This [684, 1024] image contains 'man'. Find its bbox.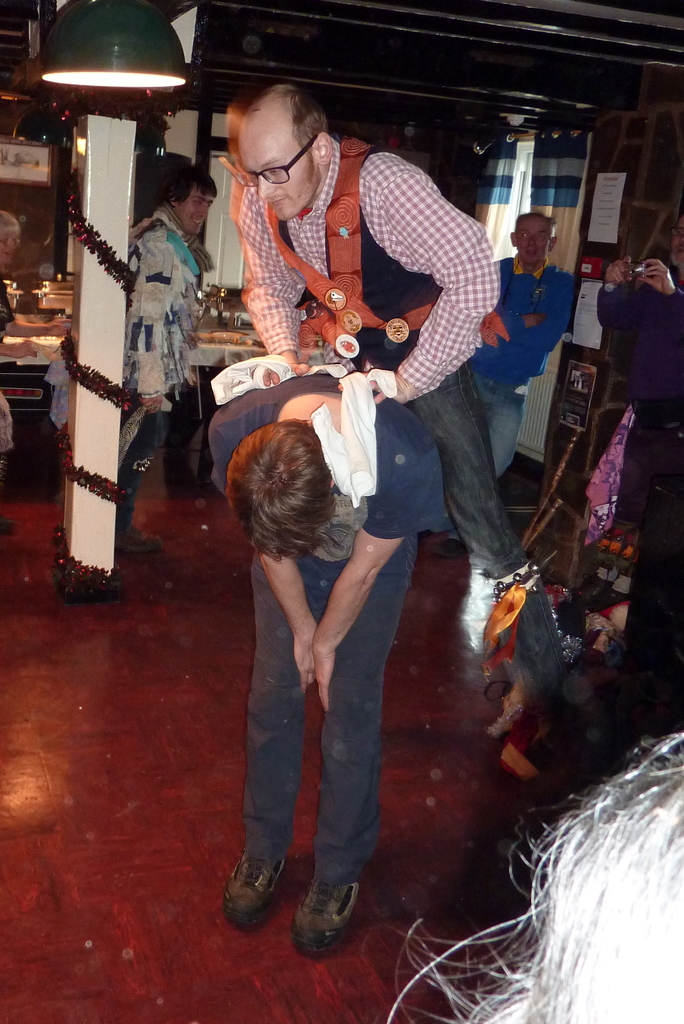
<bbox>461, 207, 580, 479</bbox>.
